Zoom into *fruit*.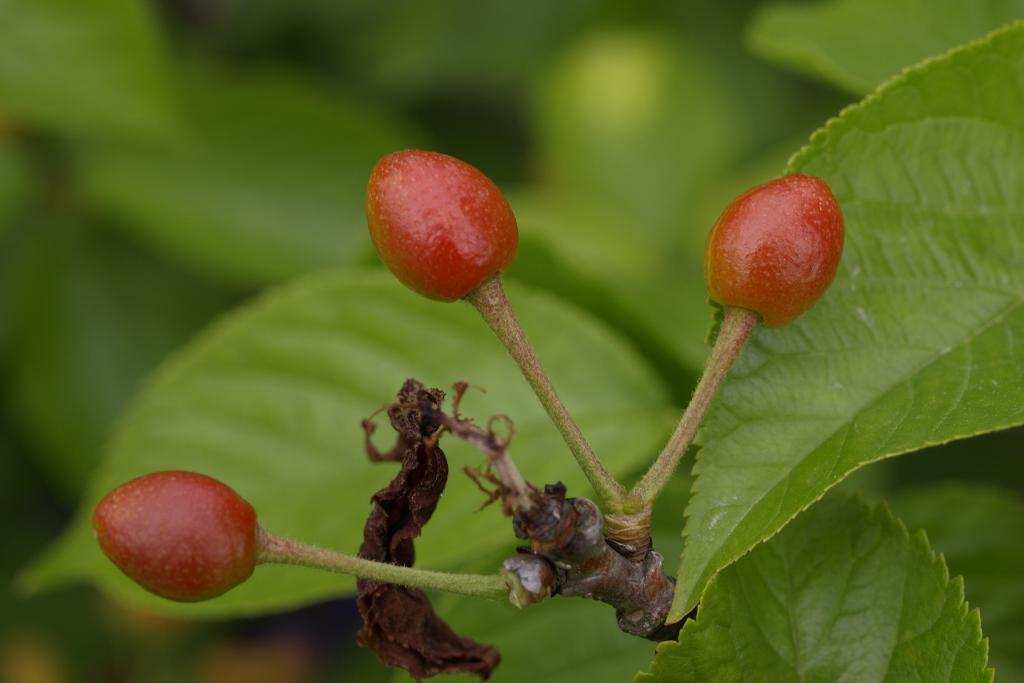
Zoom target: (left=703, top=170, right=844, bottom=331).
